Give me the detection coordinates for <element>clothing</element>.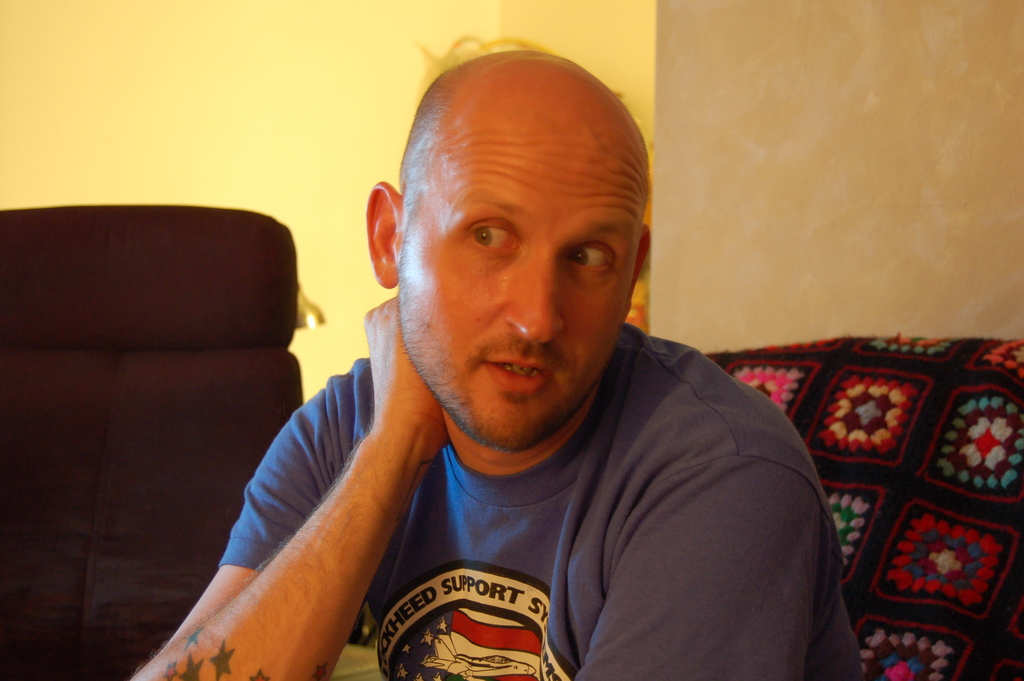
{"left": 197, "top": 183, "right": 867, "bottom": 680}.
